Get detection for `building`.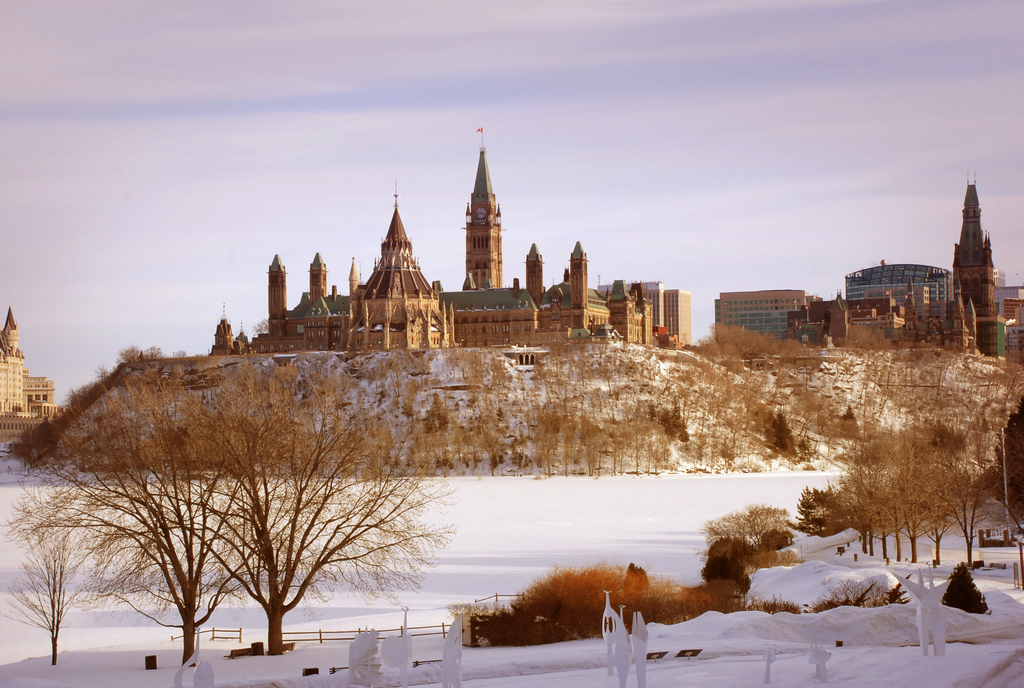
Detection: locate(781, 277, 981, 353).
